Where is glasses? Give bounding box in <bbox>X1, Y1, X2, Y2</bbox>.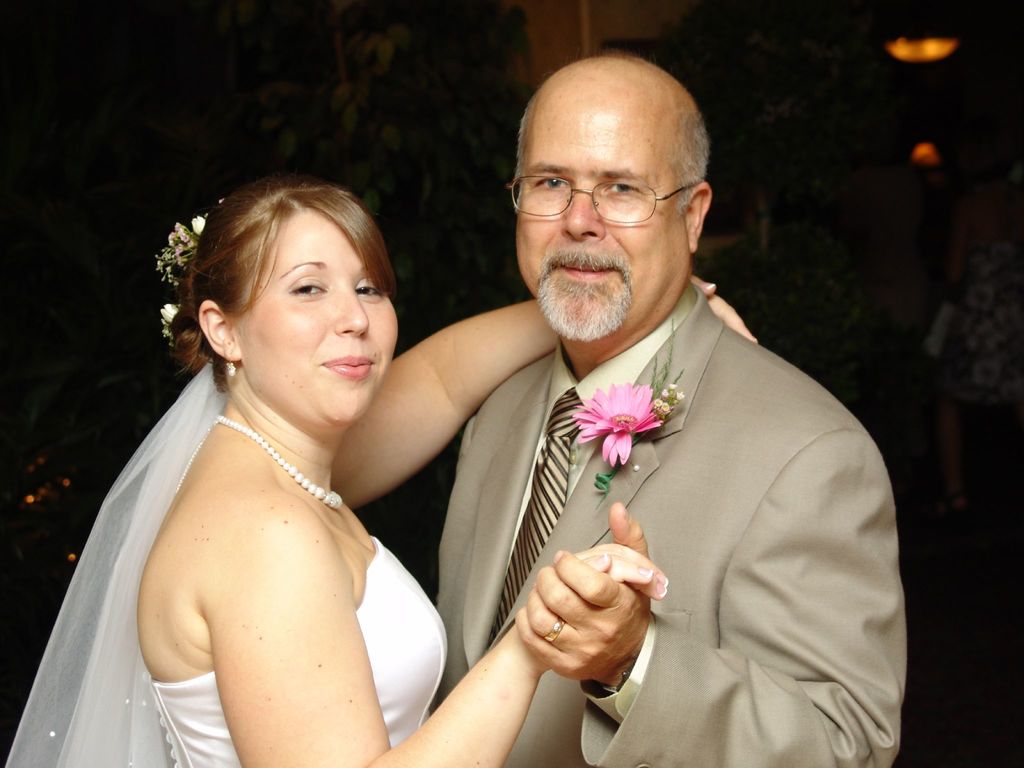
<bbox>501, 172, 710, 225</bbox>.
